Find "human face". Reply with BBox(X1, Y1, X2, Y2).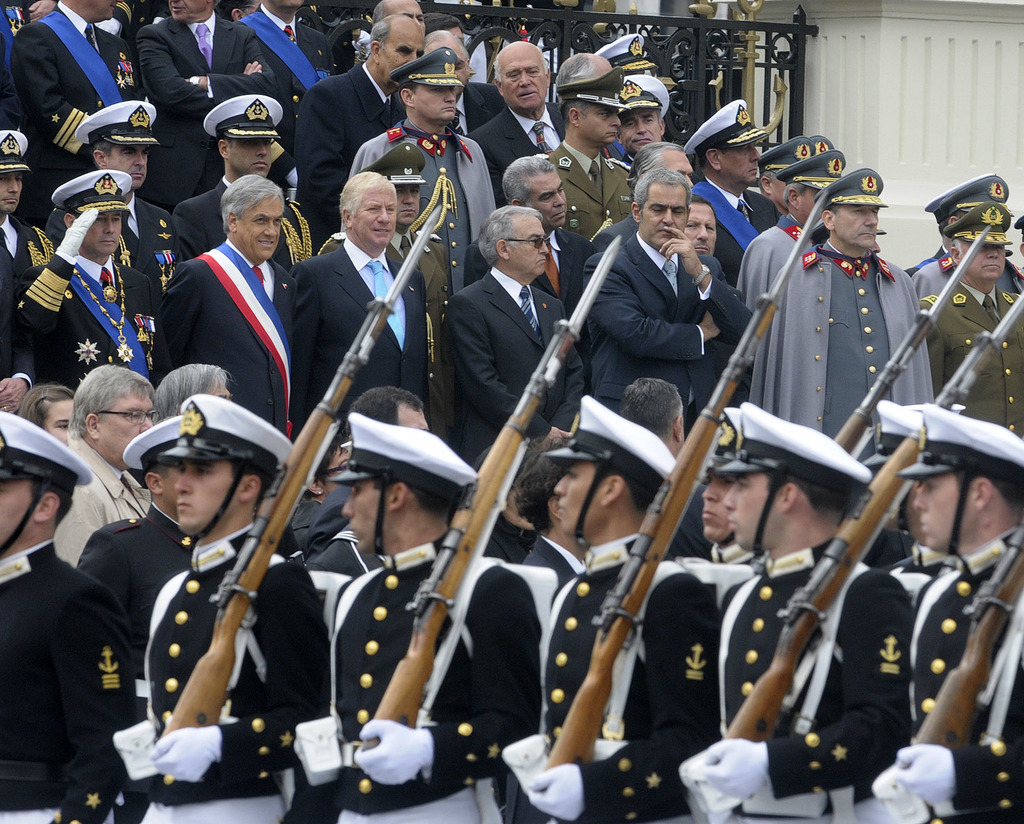
BBox(418, 85, 454, 122).
